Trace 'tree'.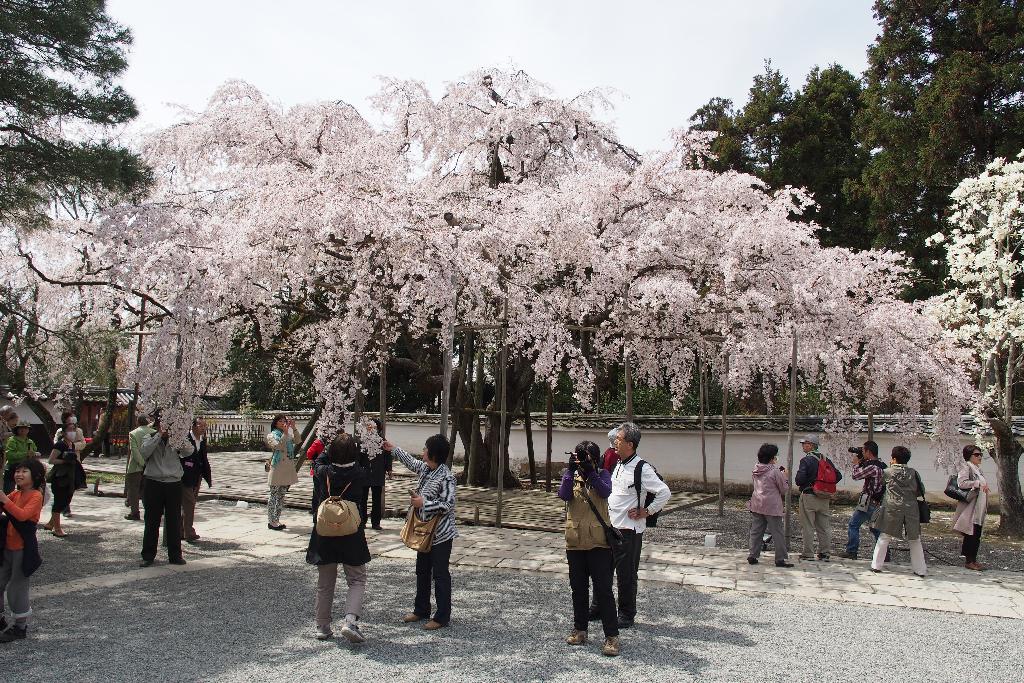
Traced to <box>675,53,871,242</box>.
